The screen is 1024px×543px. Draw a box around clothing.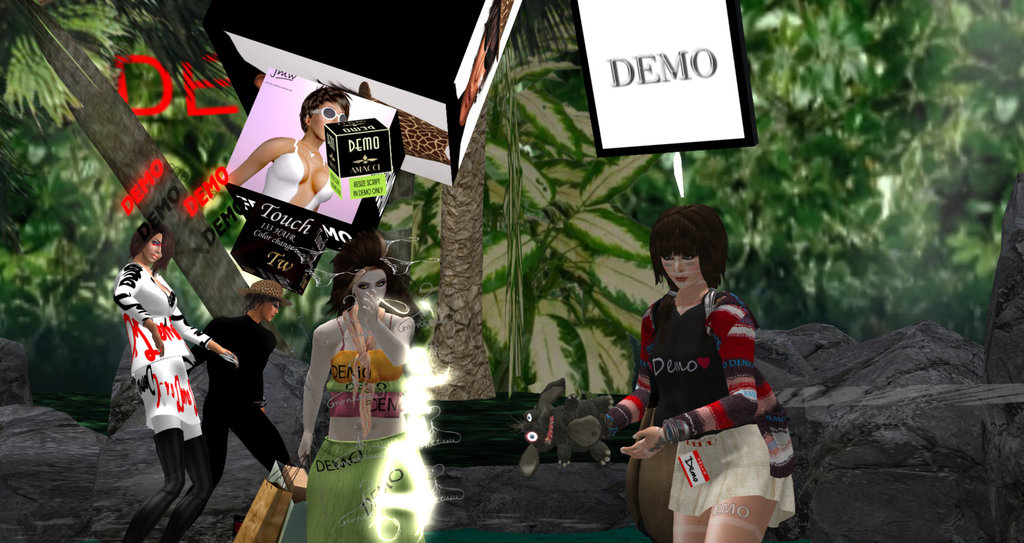
rect(109, 262, 211, 428).
